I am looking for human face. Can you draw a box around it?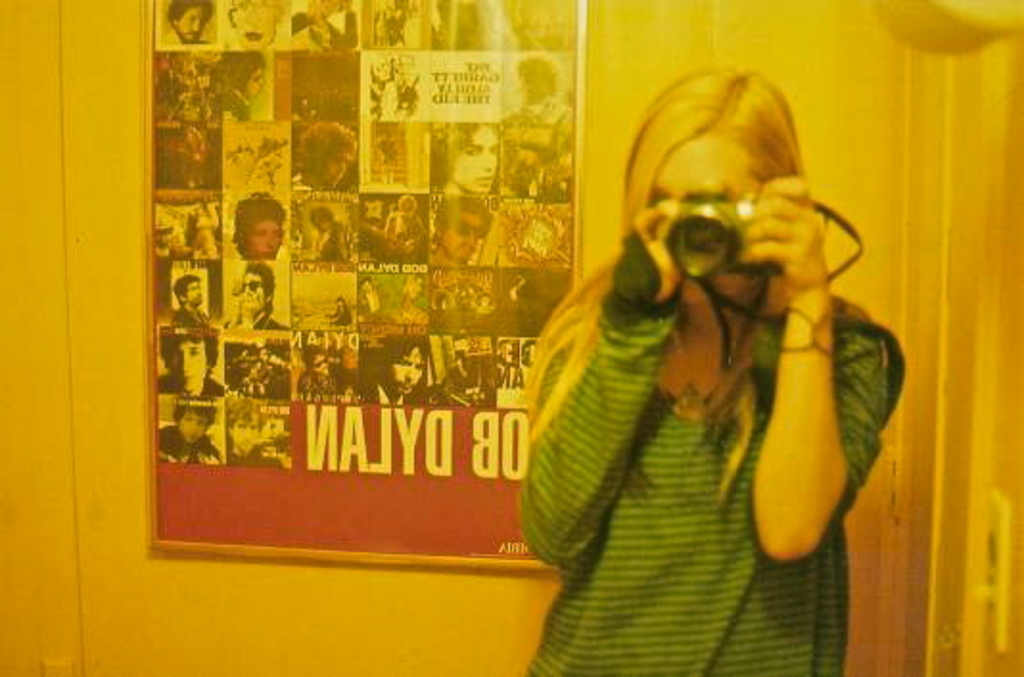
Sure, the bounding box is (439,207,487,270).
